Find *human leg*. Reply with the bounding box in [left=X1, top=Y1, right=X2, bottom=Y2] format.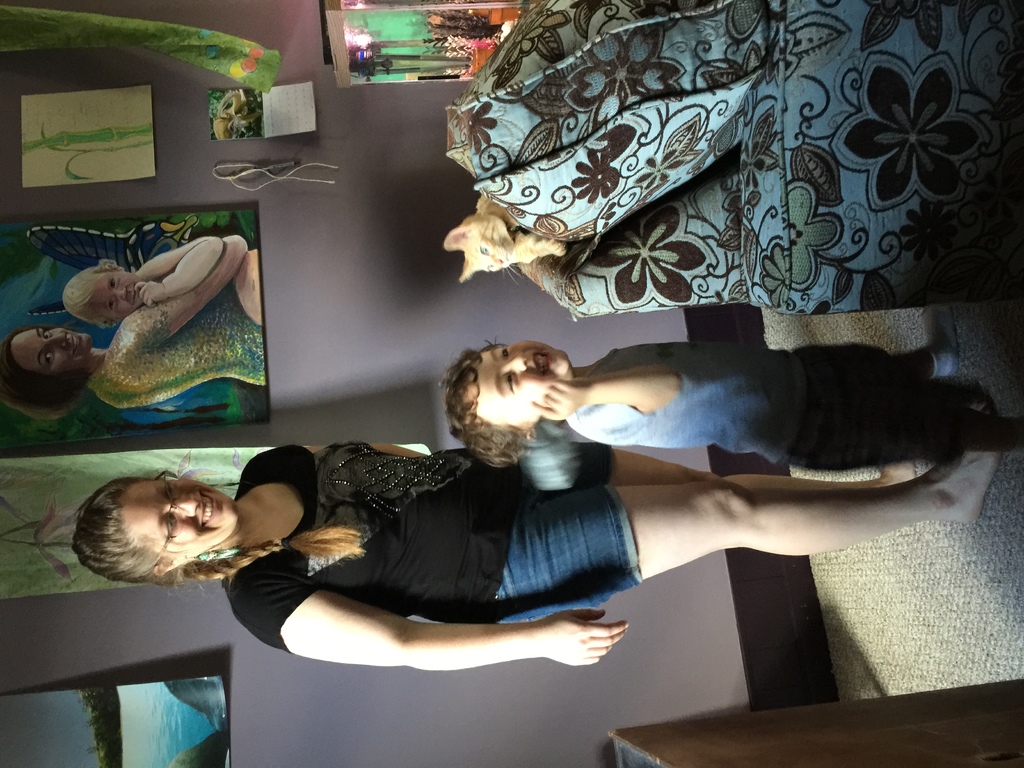
[left=781, top=311, right=954, bottom=378].
